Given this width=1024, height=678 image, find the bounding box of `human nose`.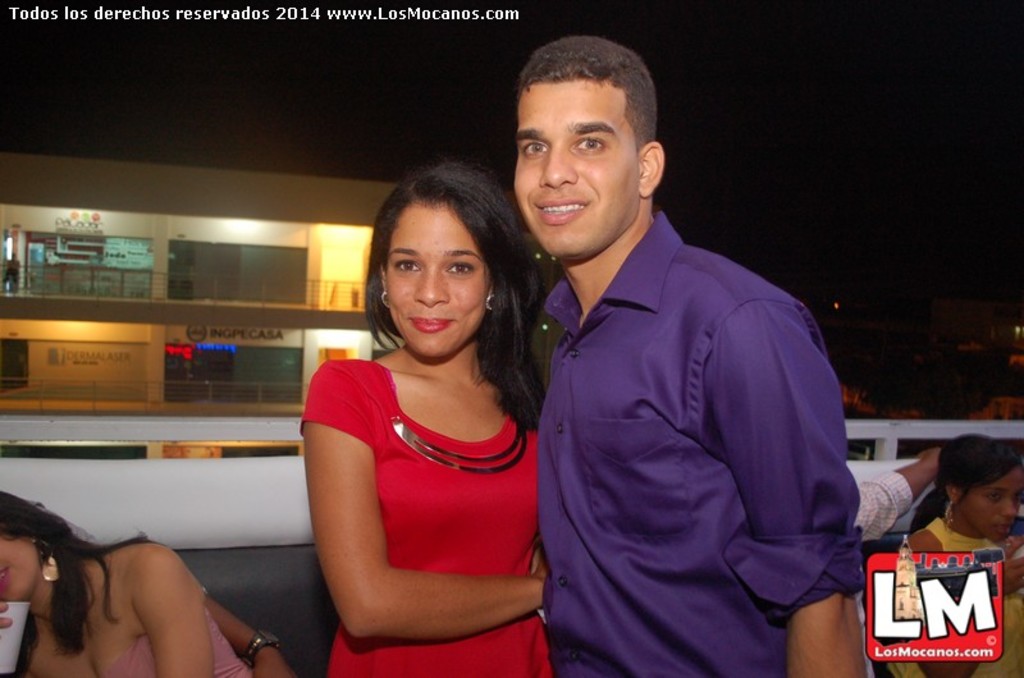
BBox(538, 141, 579, 192).
